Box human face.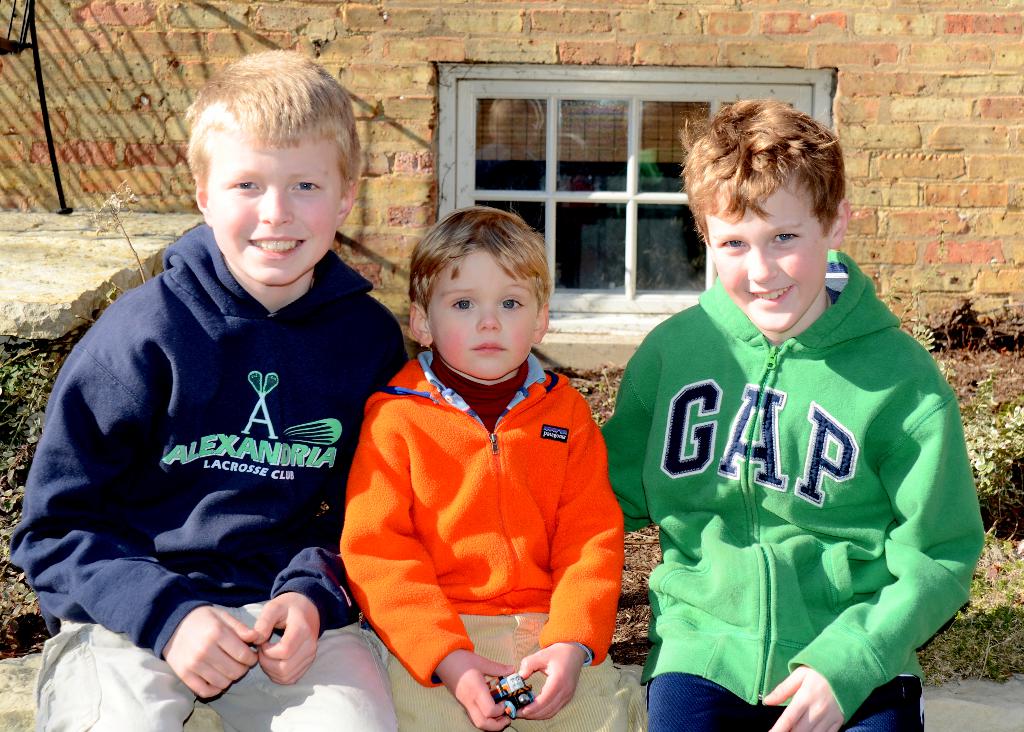
705,171,829,322.
